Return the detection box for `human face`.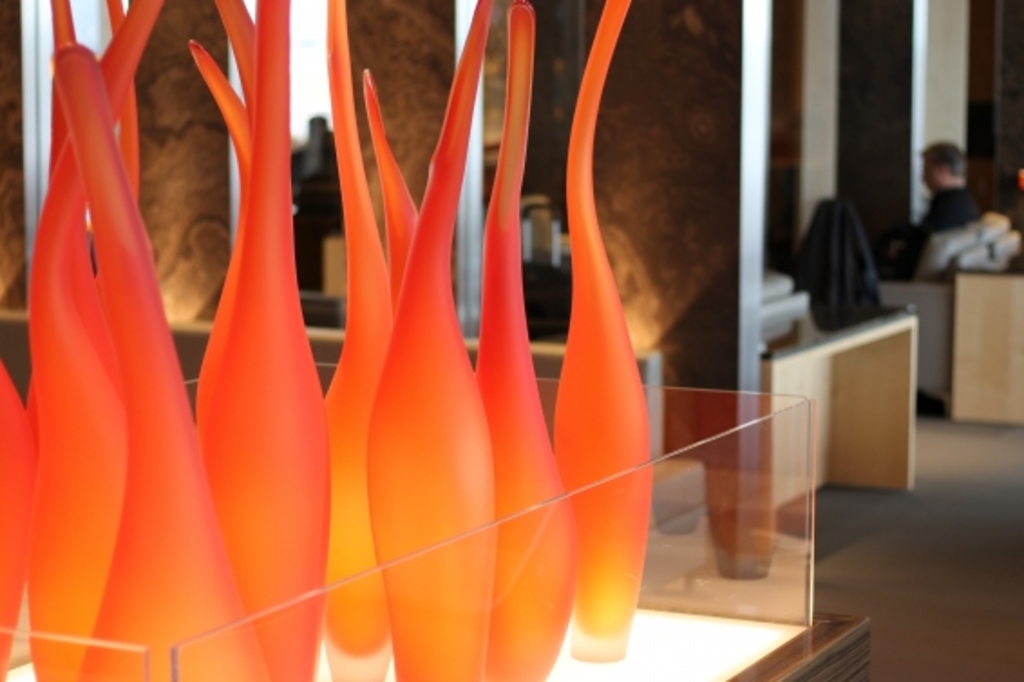
{"left": 915, "top": 156, "right": 952, "bottom": 192}.
